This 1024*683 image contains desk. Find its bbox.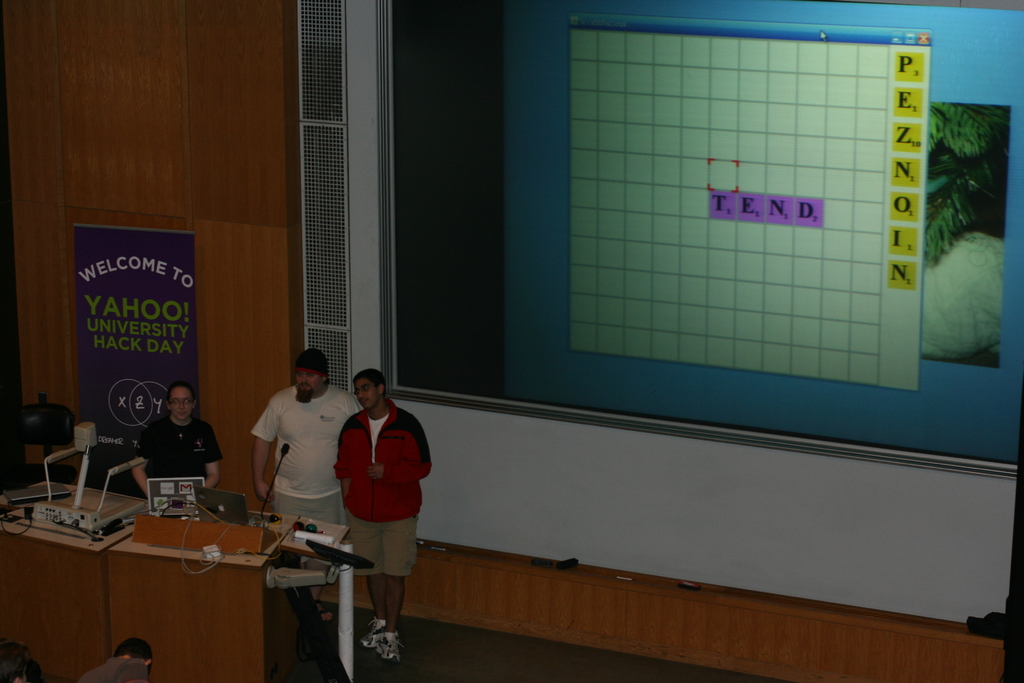
(left=4, top=486, right=364, bottom=675).
